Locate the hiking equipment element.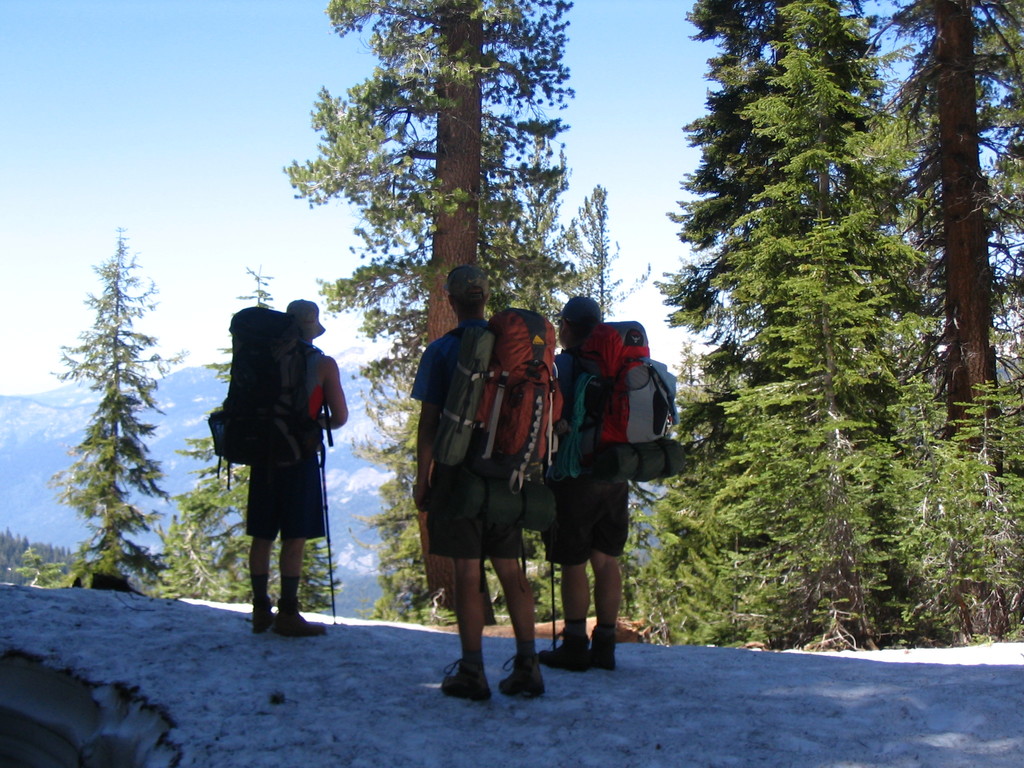
Element bbox: (426, 307, 563, 491).
